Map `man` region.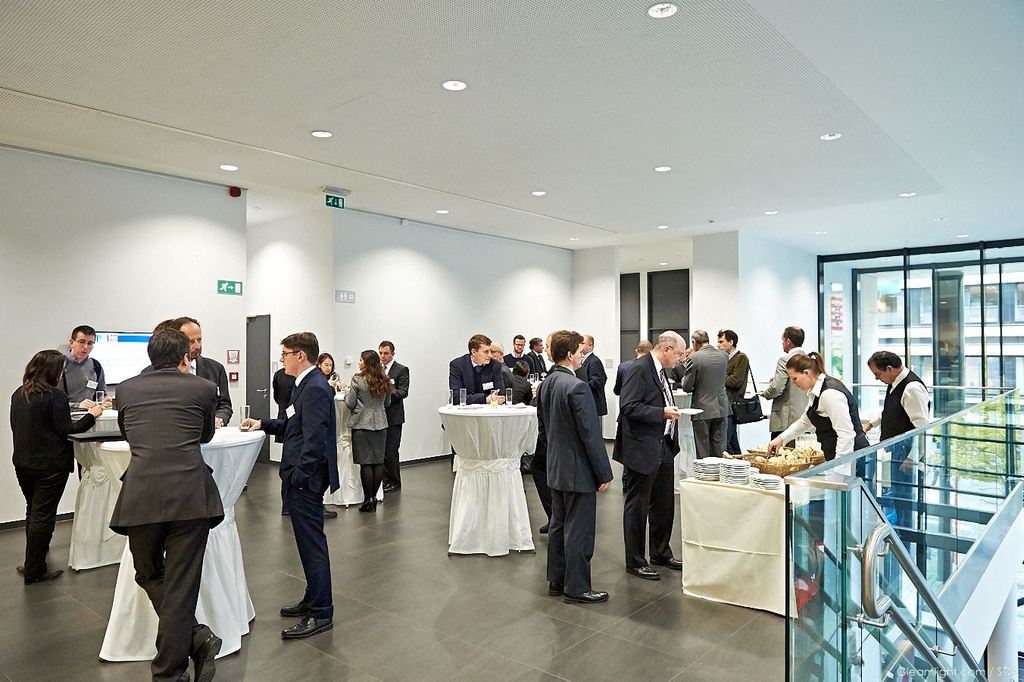
Mapped to 576, 334, 609, 411.
